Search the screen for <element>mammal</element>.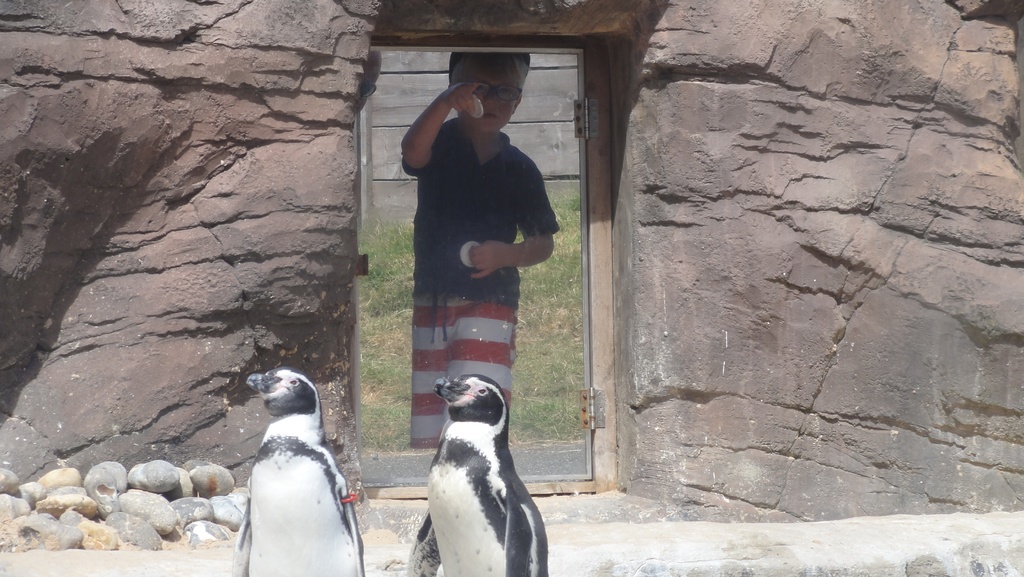
Found at (413, 373, 560, 576).
